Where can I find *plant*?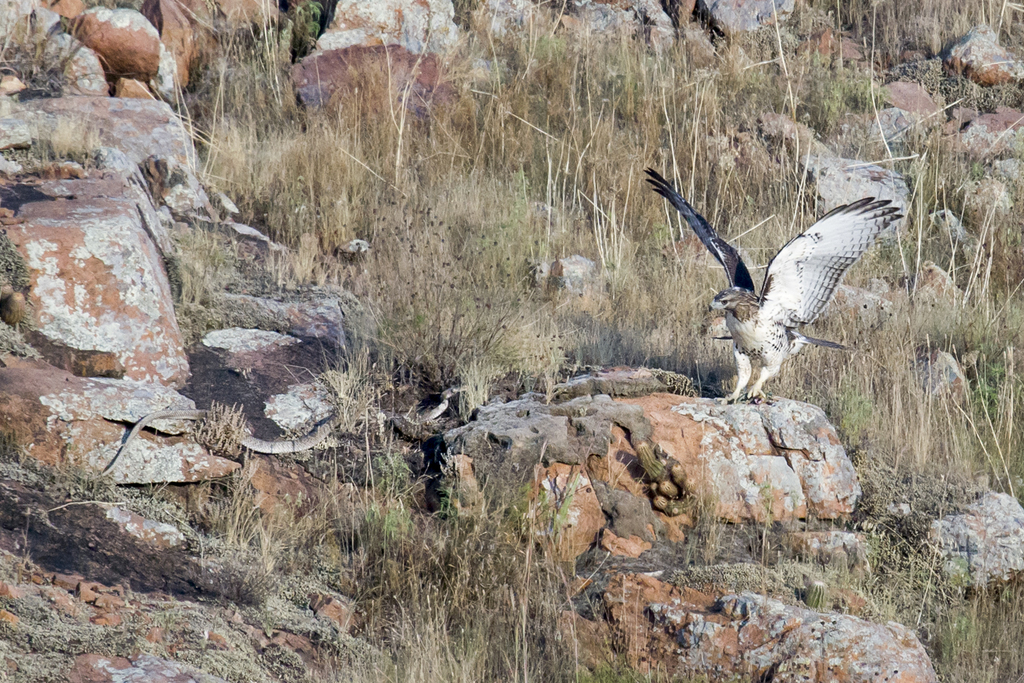
You can find it at 0/0/88/90.
